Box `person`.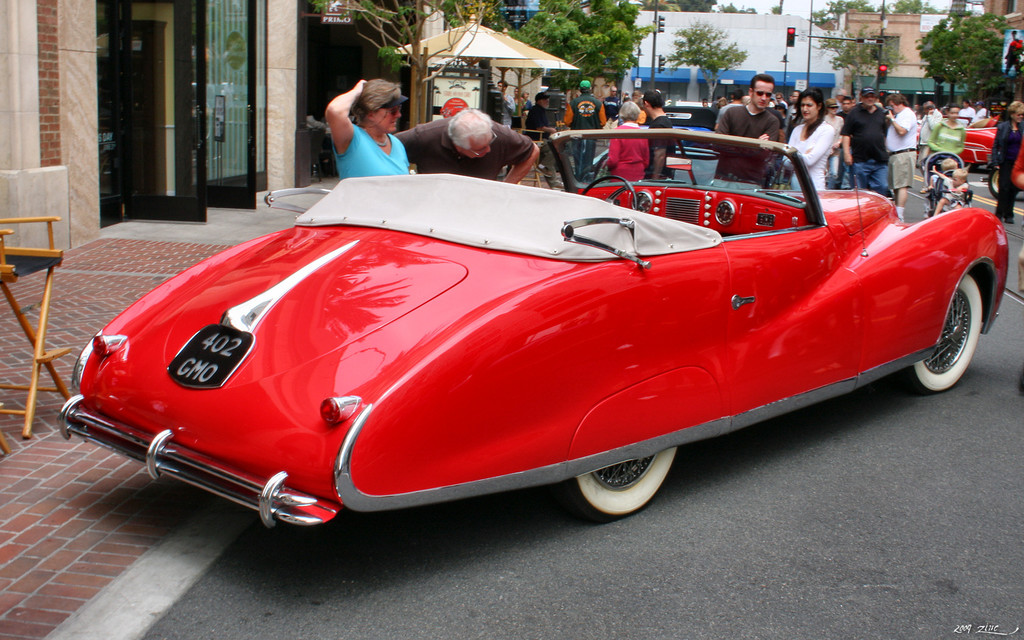
rect(323, 74, 409, 182).
